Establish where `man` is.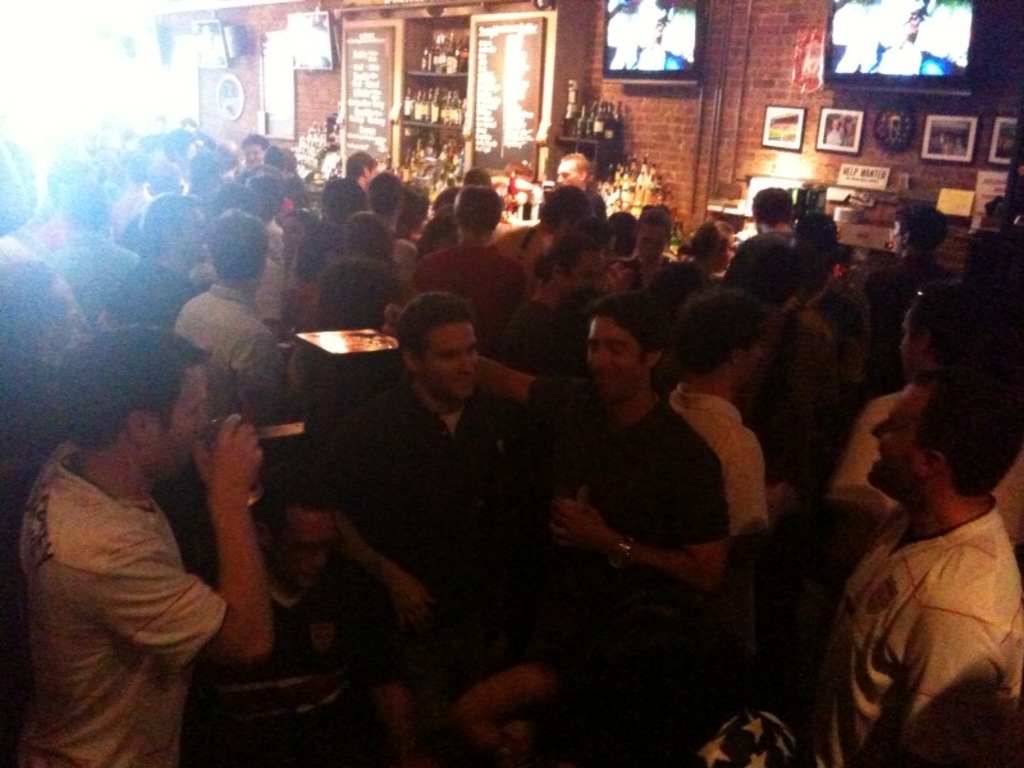
Established at bbox(466, 284, 731, 767).
